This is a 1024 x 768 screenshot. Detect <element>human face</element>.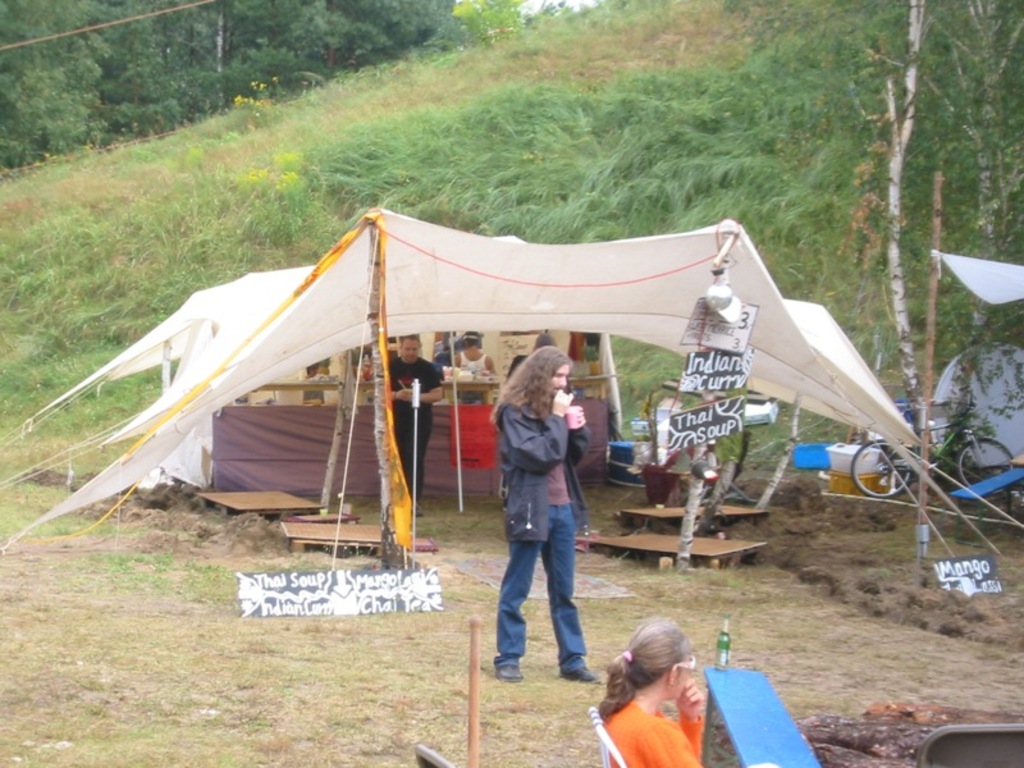
[x1=669, y1=655, x2=689, y2=698].
